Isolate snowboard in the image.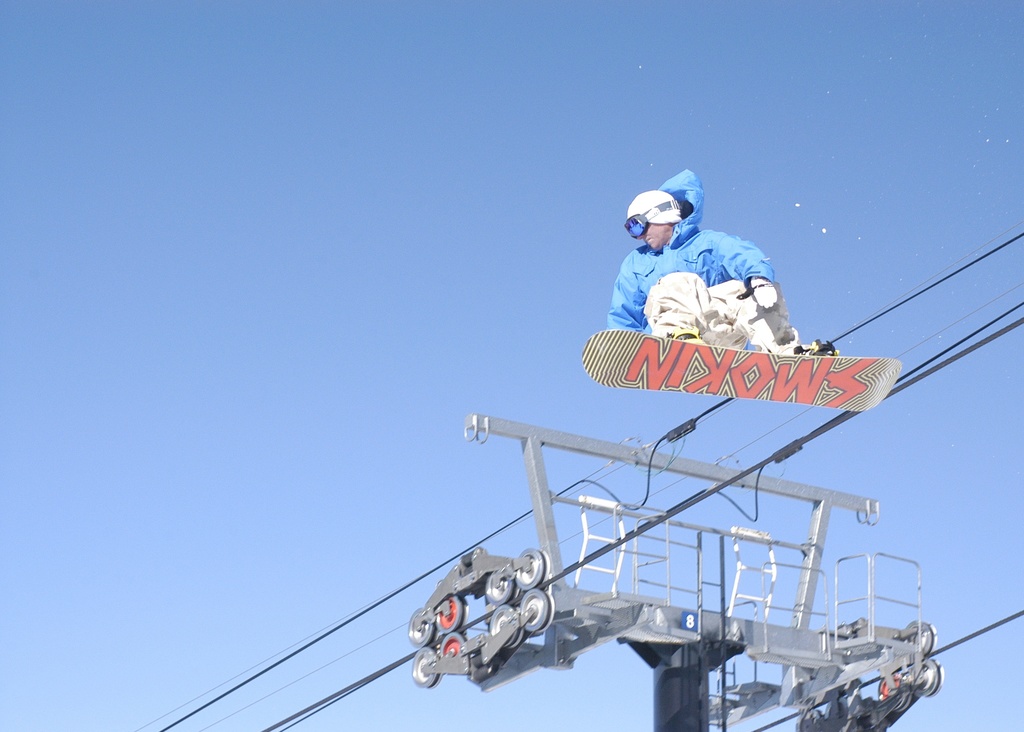
Isolated region: select_region(581, 329, 901, 410).
